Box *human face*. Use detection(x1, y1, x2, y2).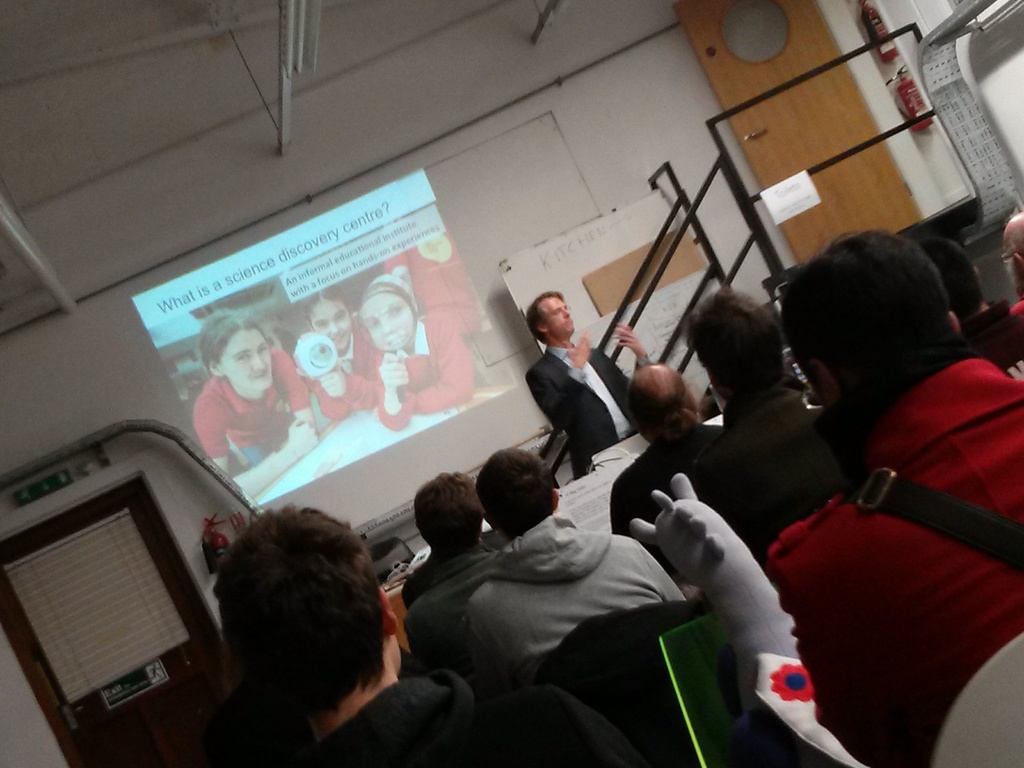
detection(365, 290, 417, 356).
